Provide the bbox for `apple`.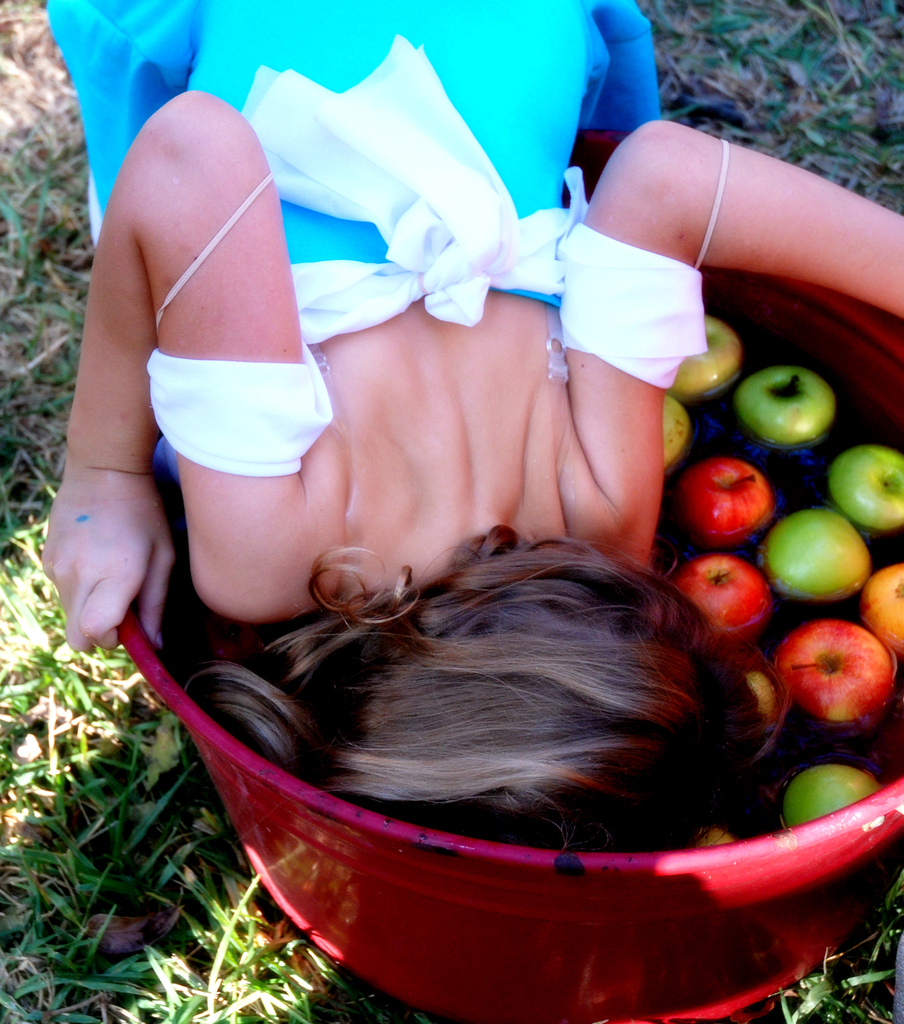
Rect(781, 635, 900, 735).
